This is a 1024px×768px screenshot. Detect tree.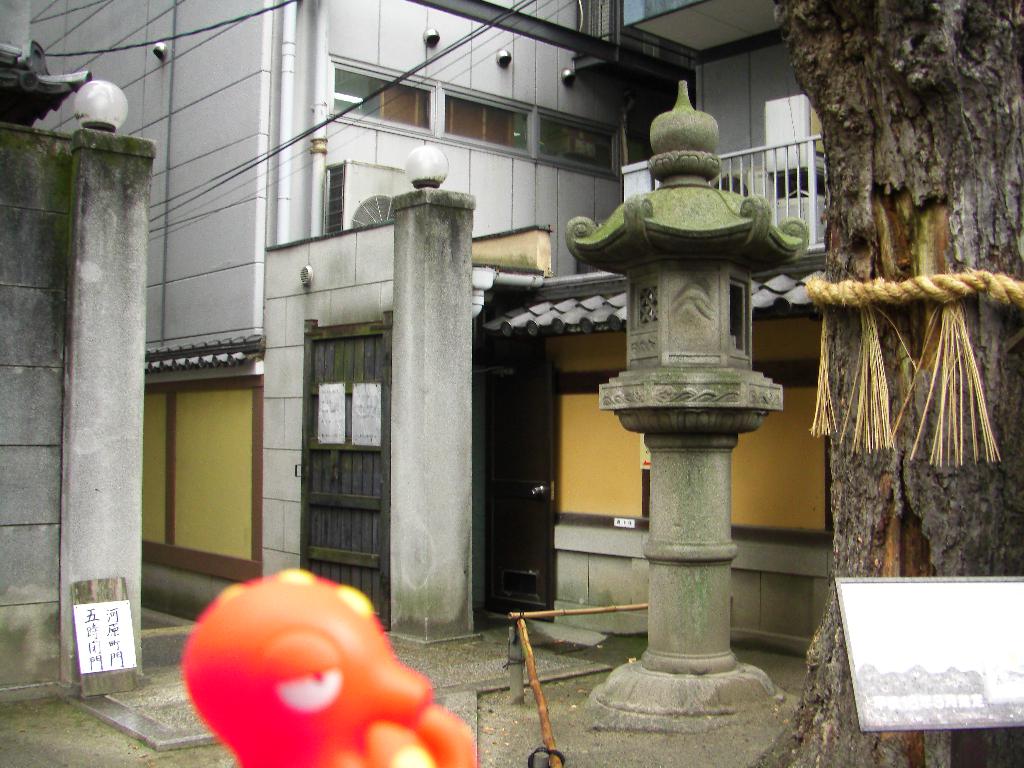
bbox=(735, 0, 1023, 767).
